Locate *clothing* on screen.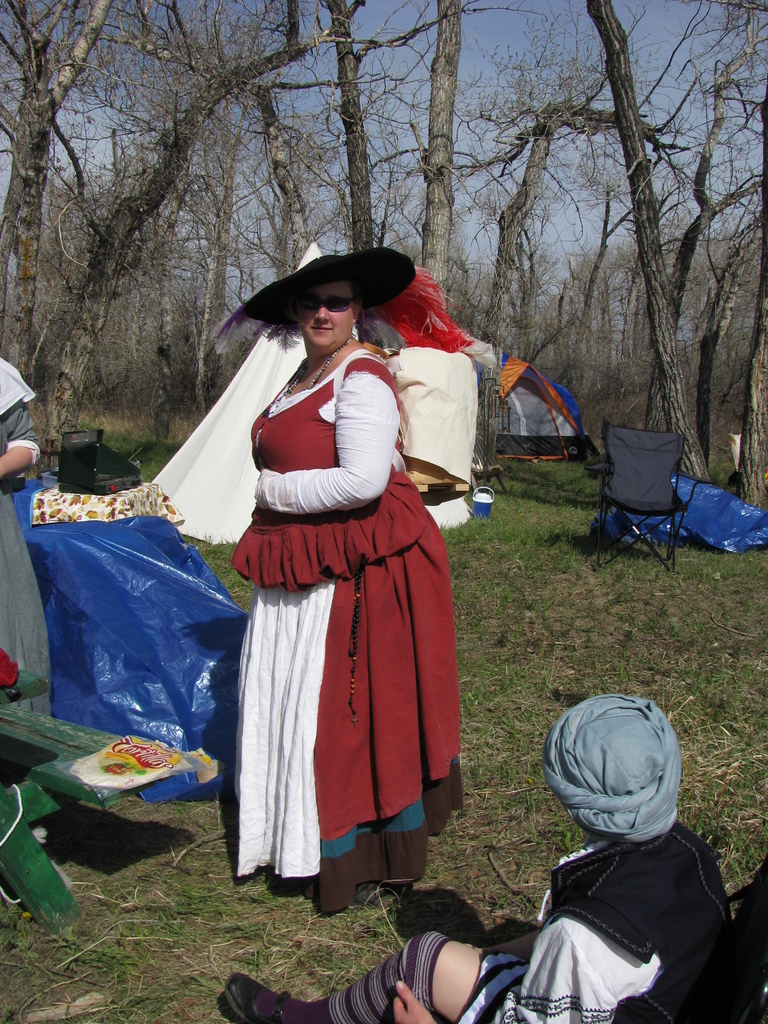
On screen at [x1=2, y1=356, x2=54, y2=713].
